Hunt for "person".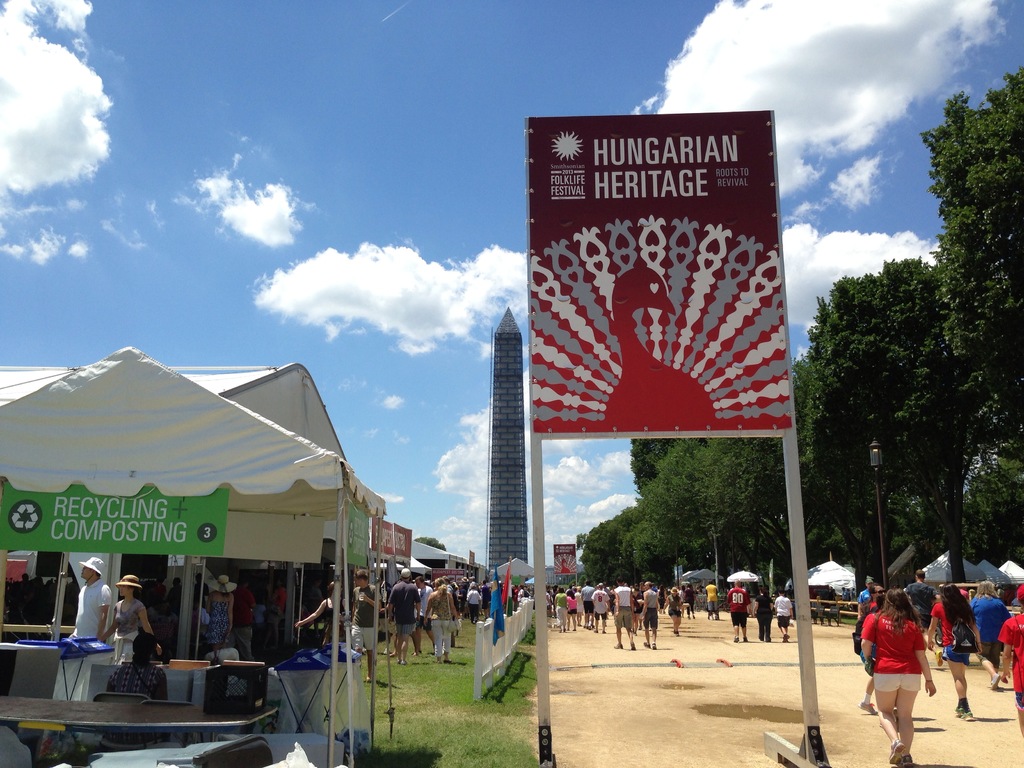
Hunted down at [left=544, top=580, right=561, bottom=616].
